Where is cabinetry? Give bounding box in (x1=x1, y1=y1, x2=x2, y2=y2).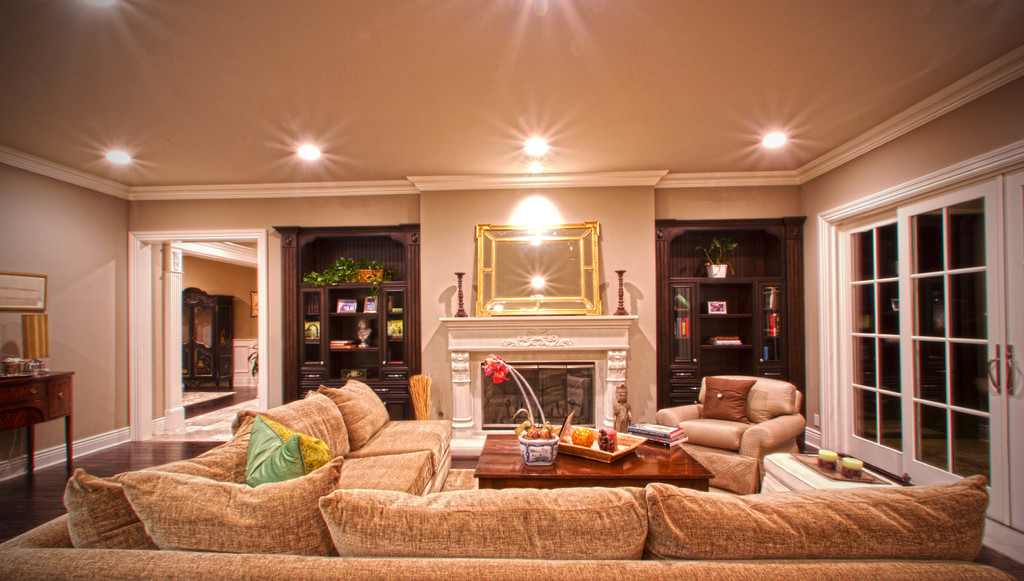
(x1=669, y1=286, x2=704, y2=368).
